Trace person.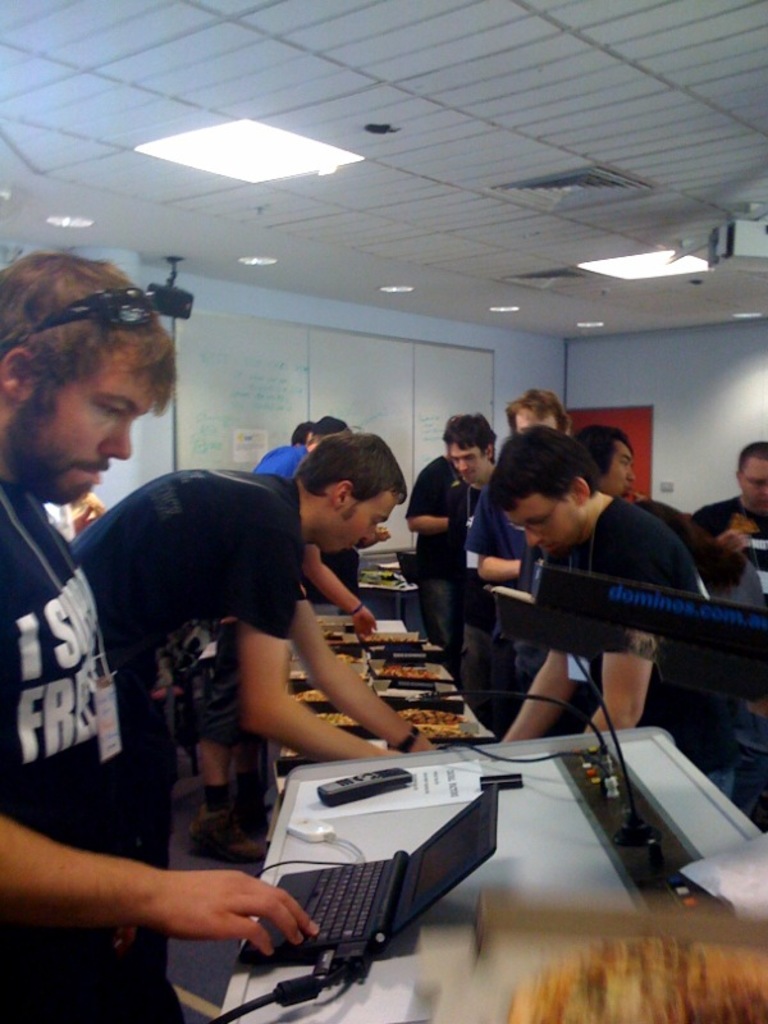
Traced to Rect(60, 433, 430, 1018).
